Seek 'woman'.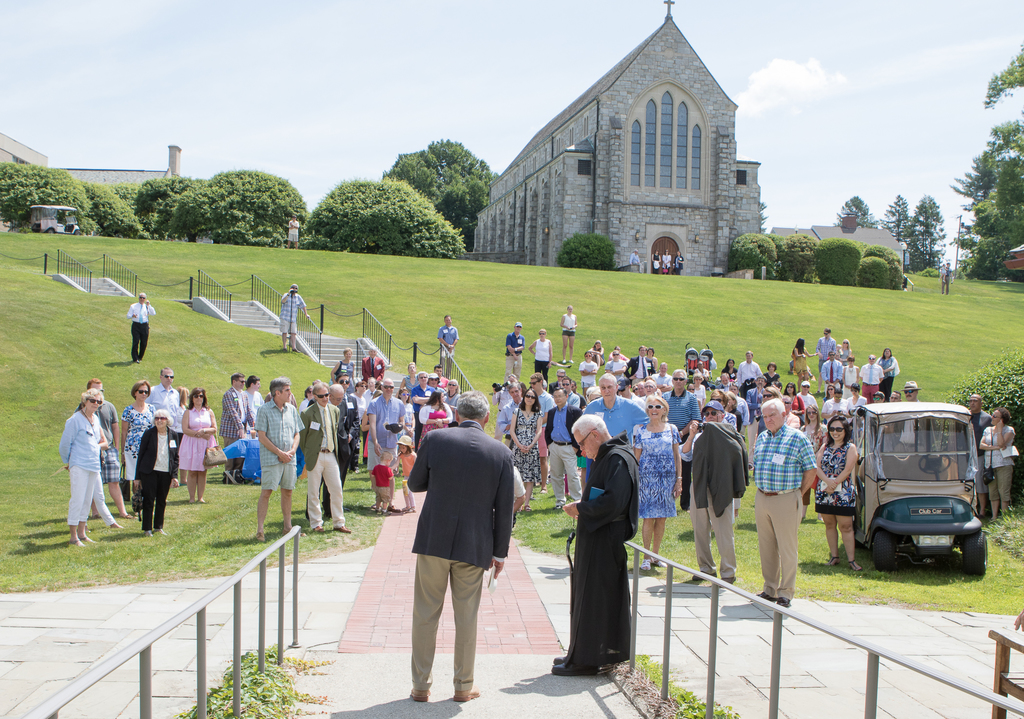
Rect(561, 303, 578, 364).
